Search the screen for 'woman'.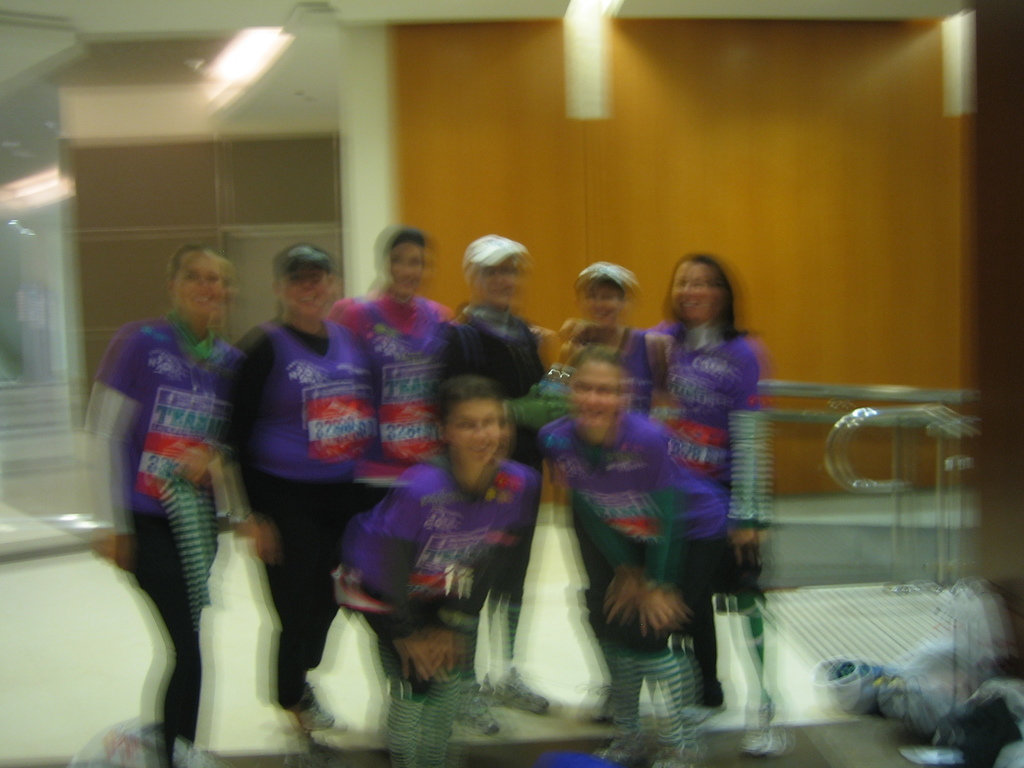
Found at detection(646, 252, 776, 611).
